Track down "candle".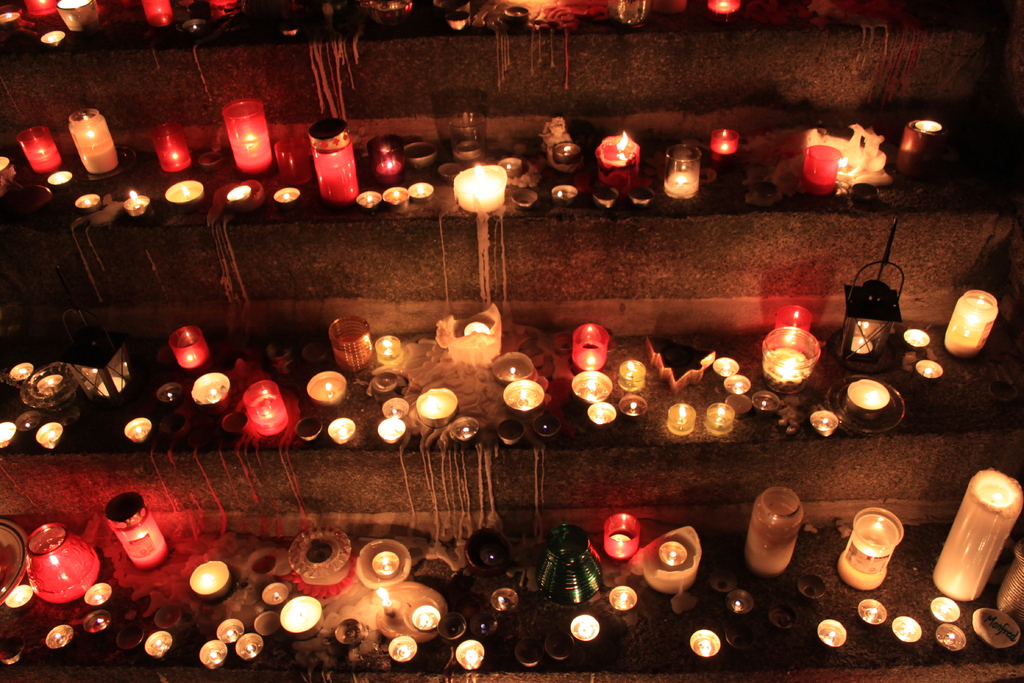
Tracked to box=[241, 381, 287, 436].
